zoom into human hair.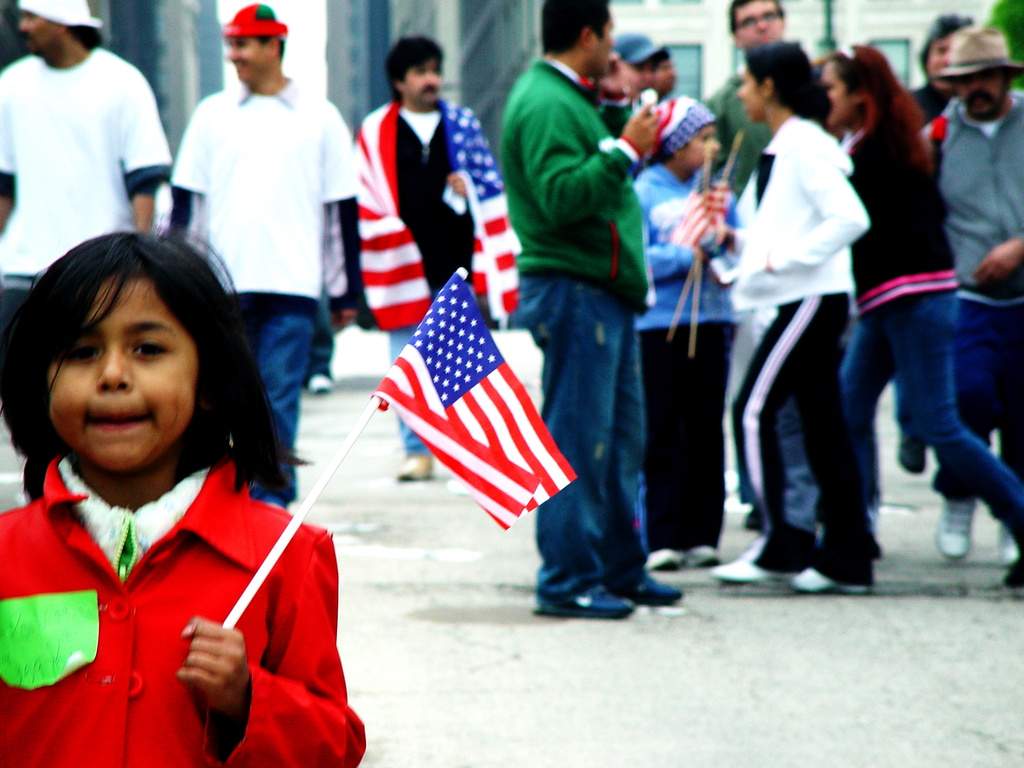
Zoom target: [x1=382, y1=37, x2=439, y2=103].
